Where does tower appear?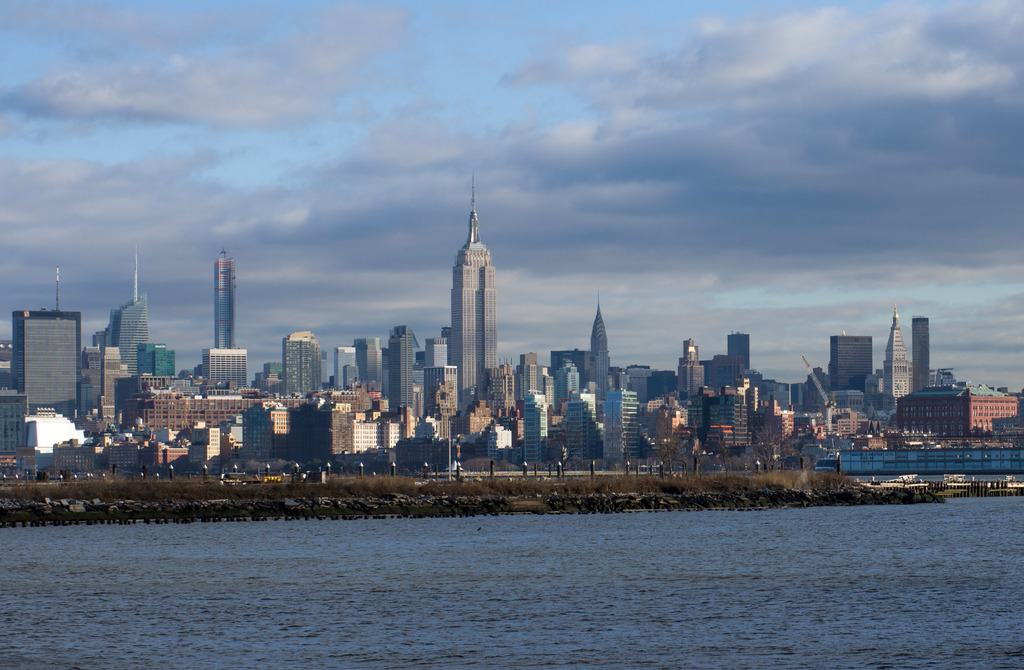
Appears at pyautogui.locateOnScreen(833, 331, 872, 391).
